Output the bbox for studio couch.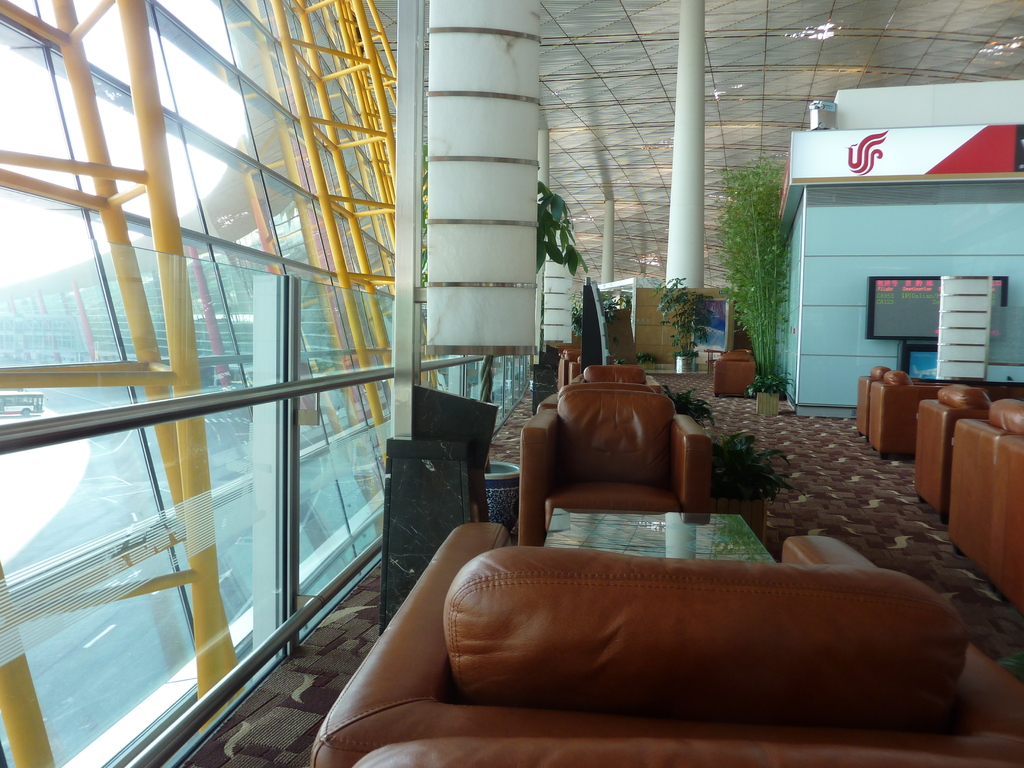
(x1=909, y1=384, x2=1023, y2=609).
